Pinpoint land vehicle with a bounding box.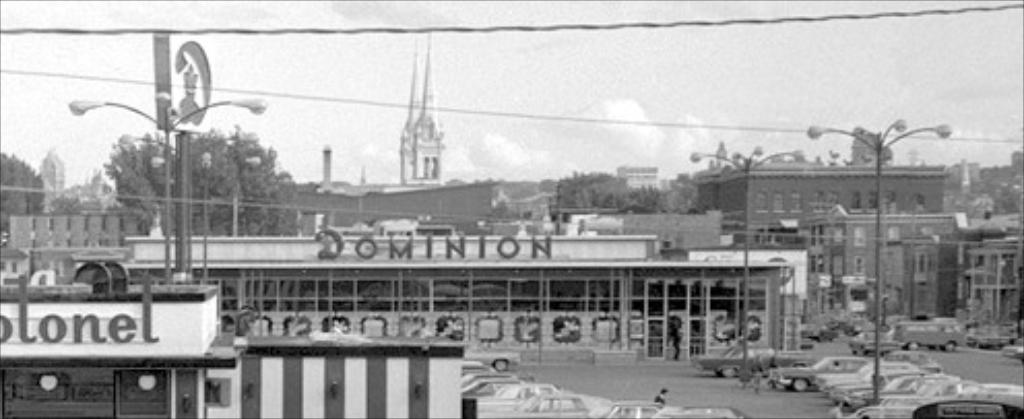
[left=857, top=392, right=1022, bottom=417].
